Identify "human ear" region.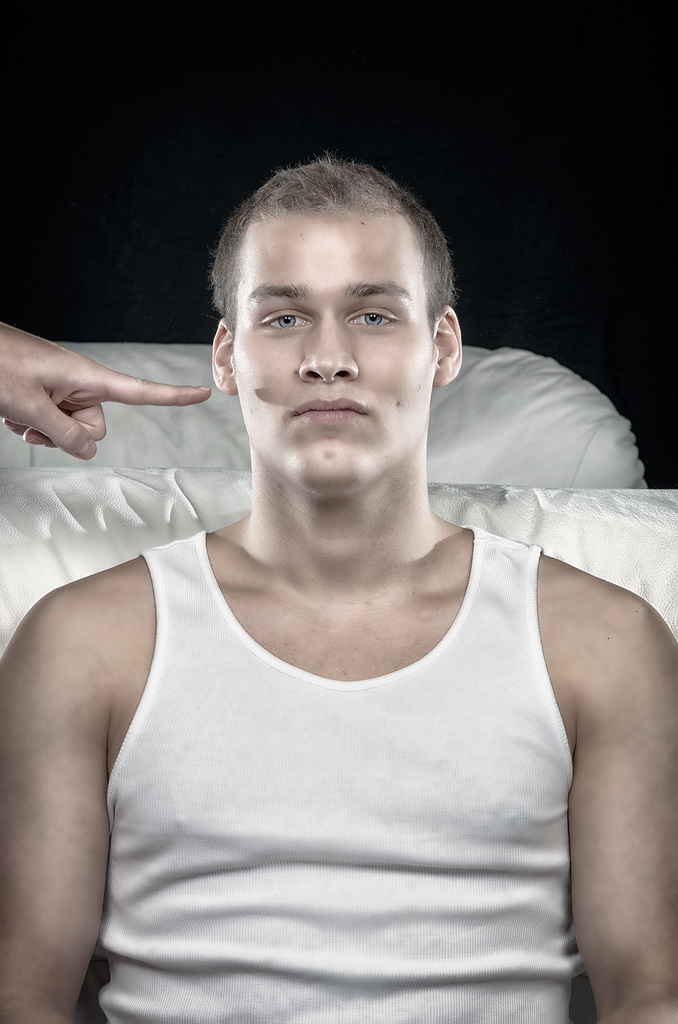
Region: x1=433 y1=306 x2=463 y2=387.
